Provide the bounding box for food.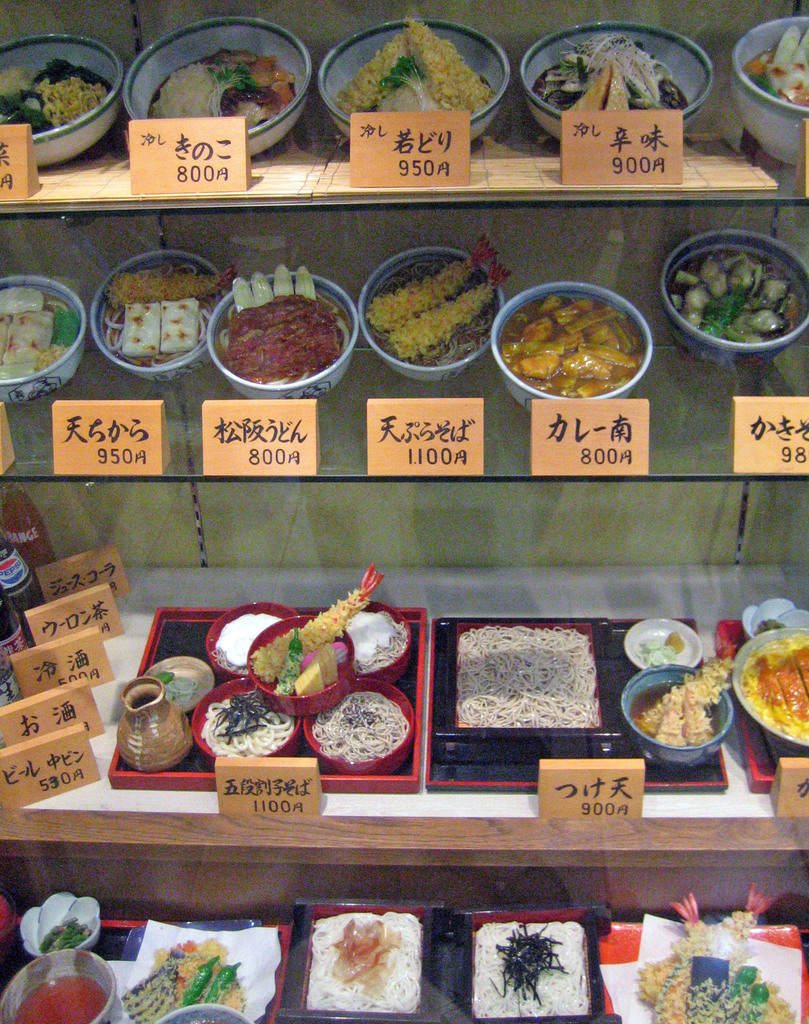
detection(252, 559, 387, 690).
